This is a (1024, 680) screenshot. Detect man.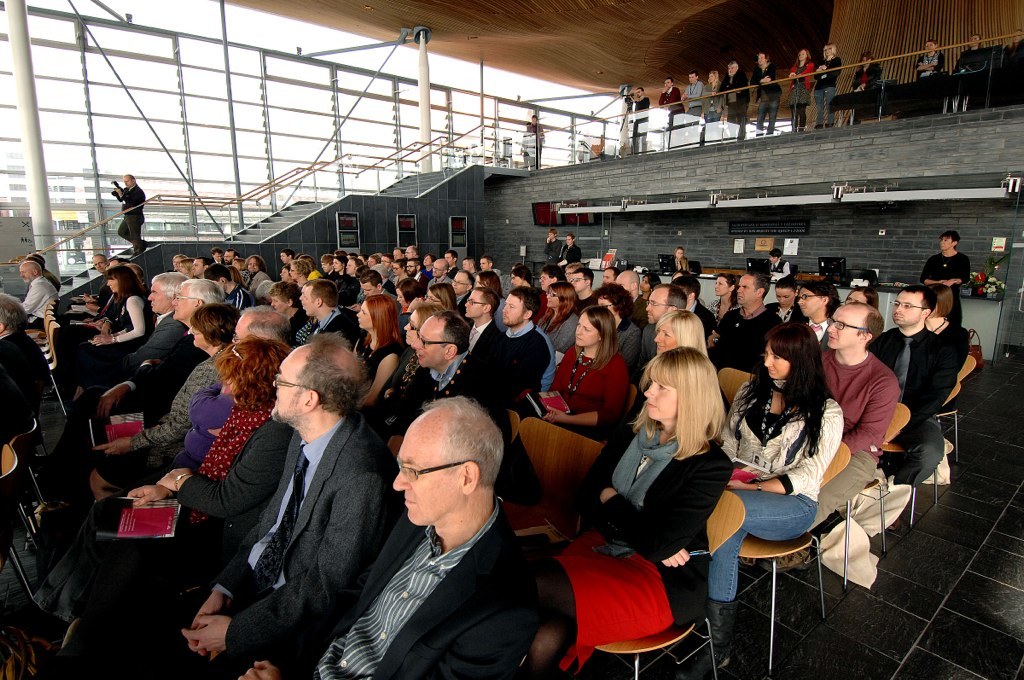
pyautogui.locateOnScreen(687, 74, 699, 142).
